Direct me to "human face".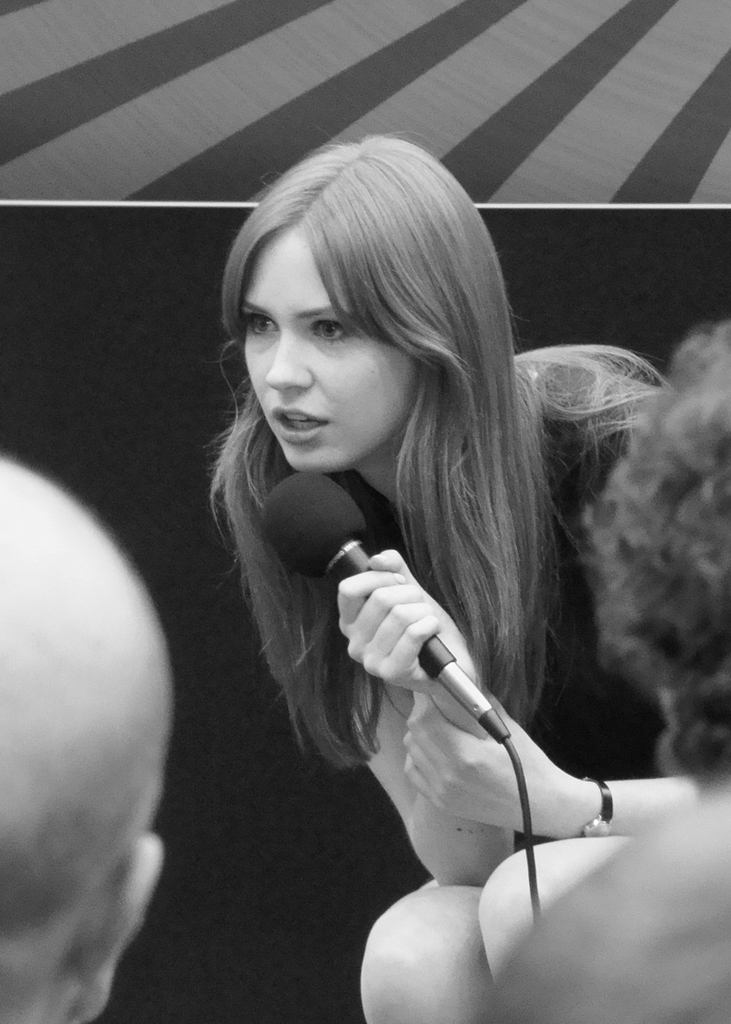
Direction: box(243, 238, 414, 479).
